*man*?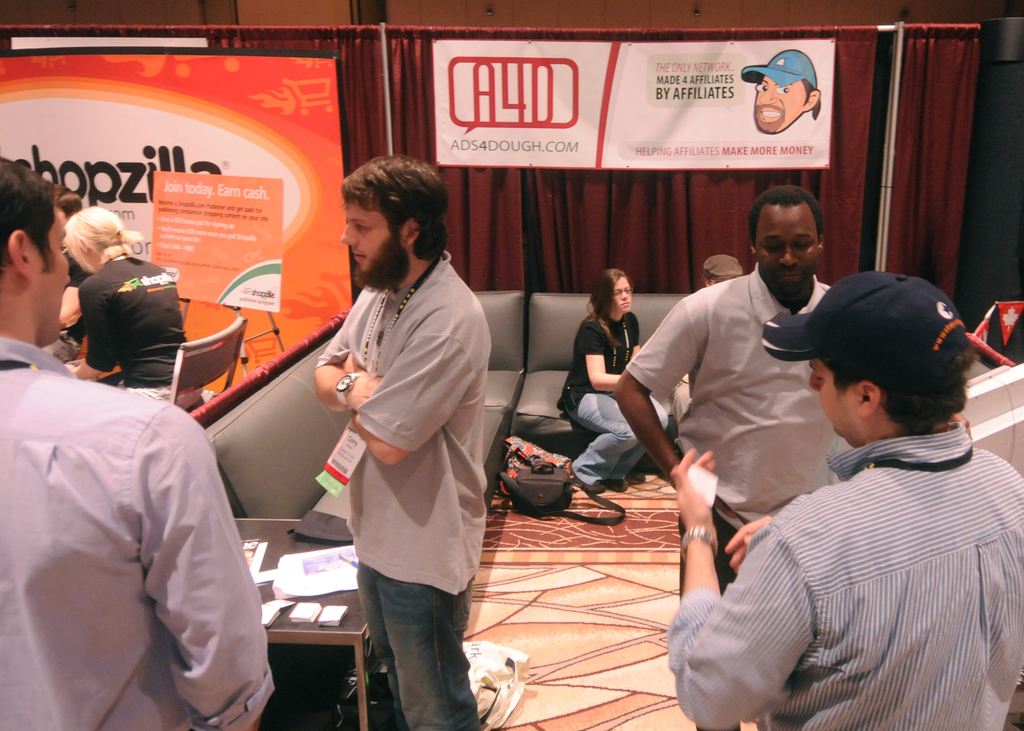
(x1=0, y1=152, x2=273, y2=730)
